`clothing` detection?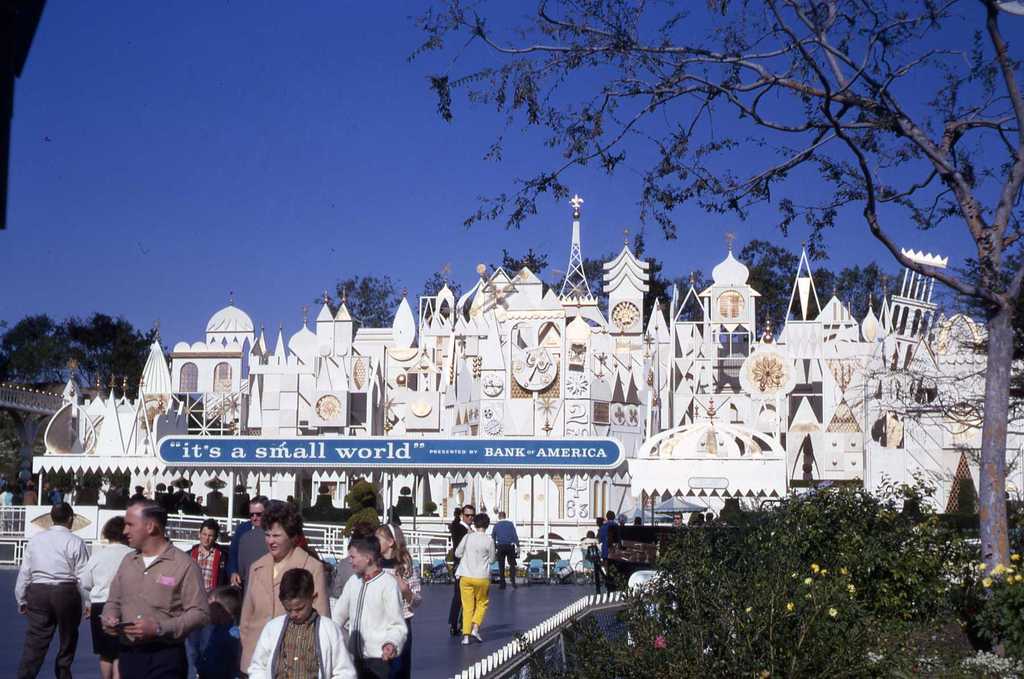
{"x1": 327, "y1": 559, "x2": 410, "y2": 669}
